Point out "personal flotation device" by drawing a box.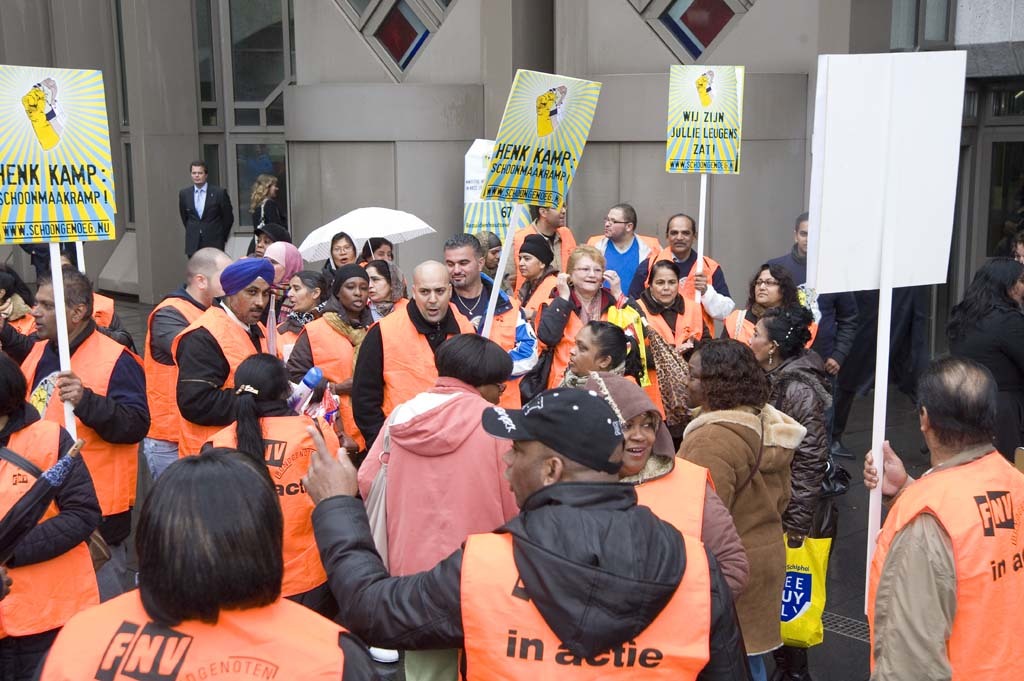
locate(363, 295, 481, 424).
